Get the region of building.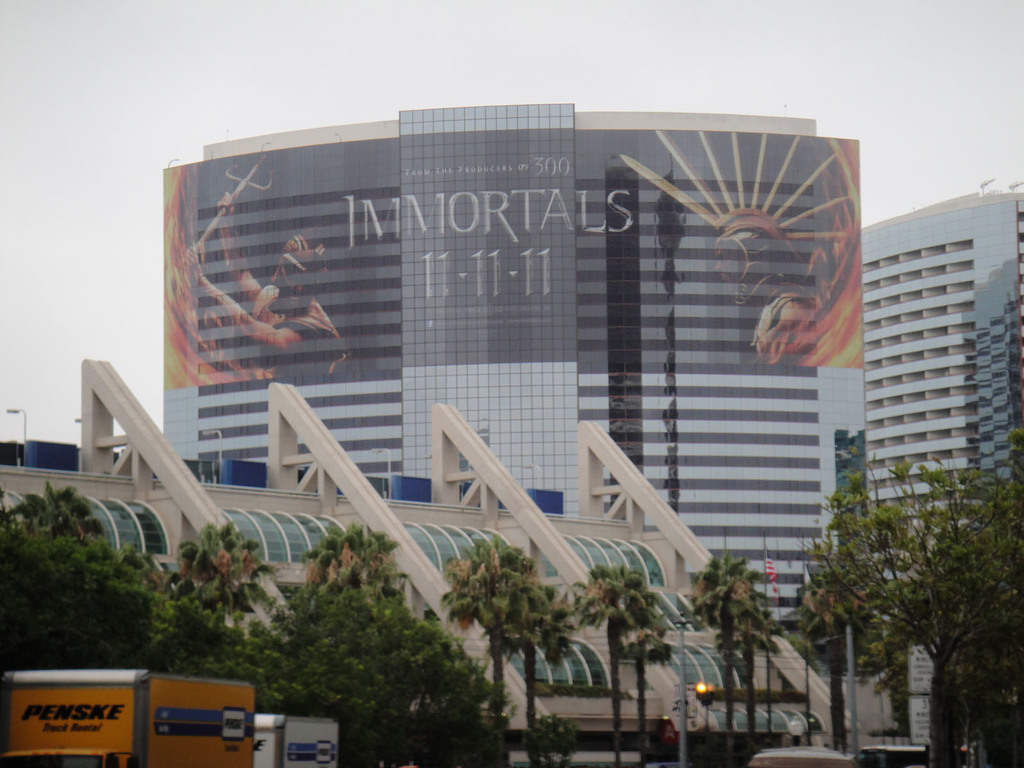
160/97/876/638.
